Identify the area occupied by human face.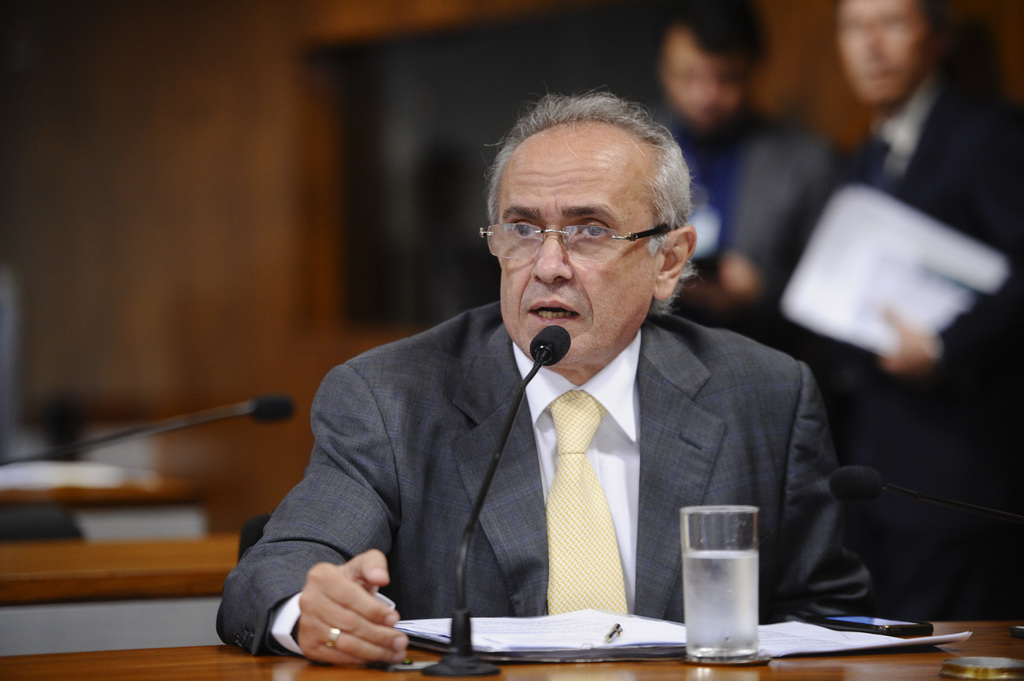
Area: (660,24,746,120).
